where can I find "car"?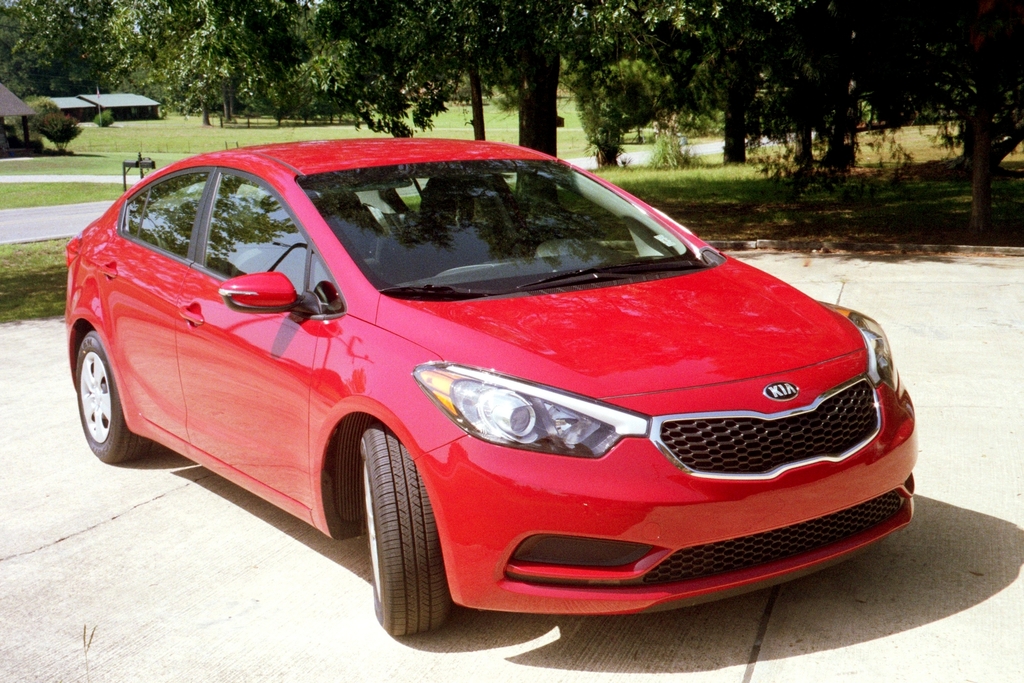
You can find it at <box>53,138,943,645</box>.
